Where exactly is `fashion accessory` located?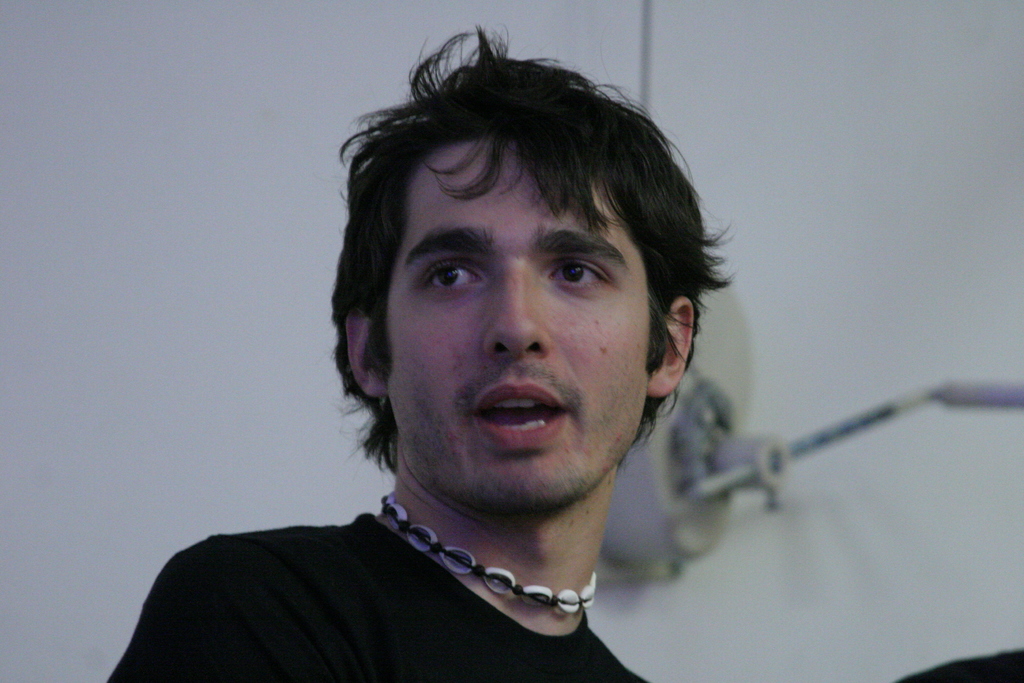
Its bounding box is bbox=(383, 490, 594, 620).
